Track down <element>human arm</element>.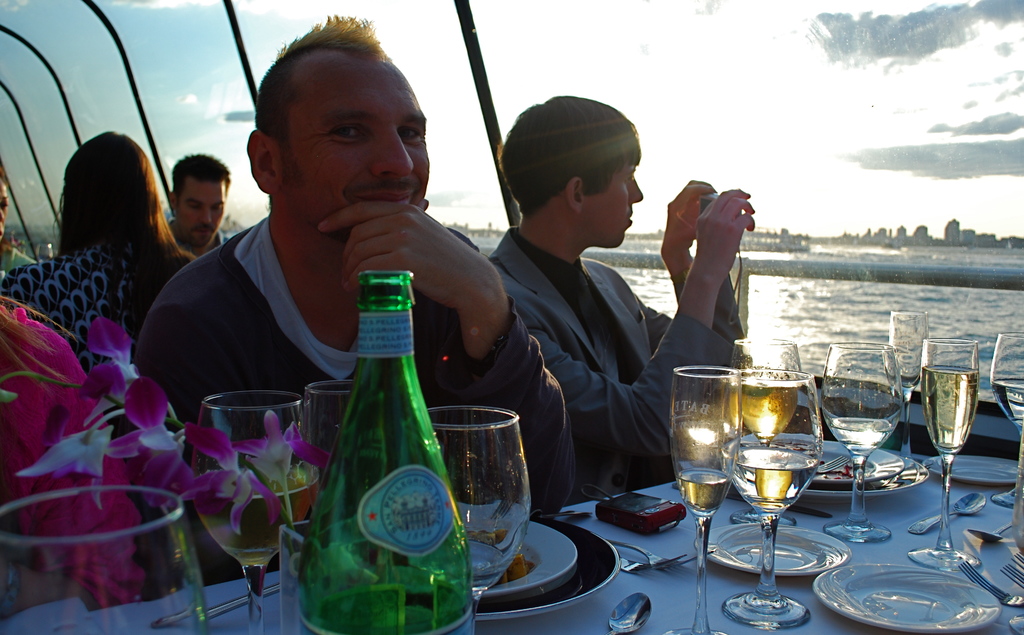
Tracked to left=538, top=190, right=756, bottom=458.
